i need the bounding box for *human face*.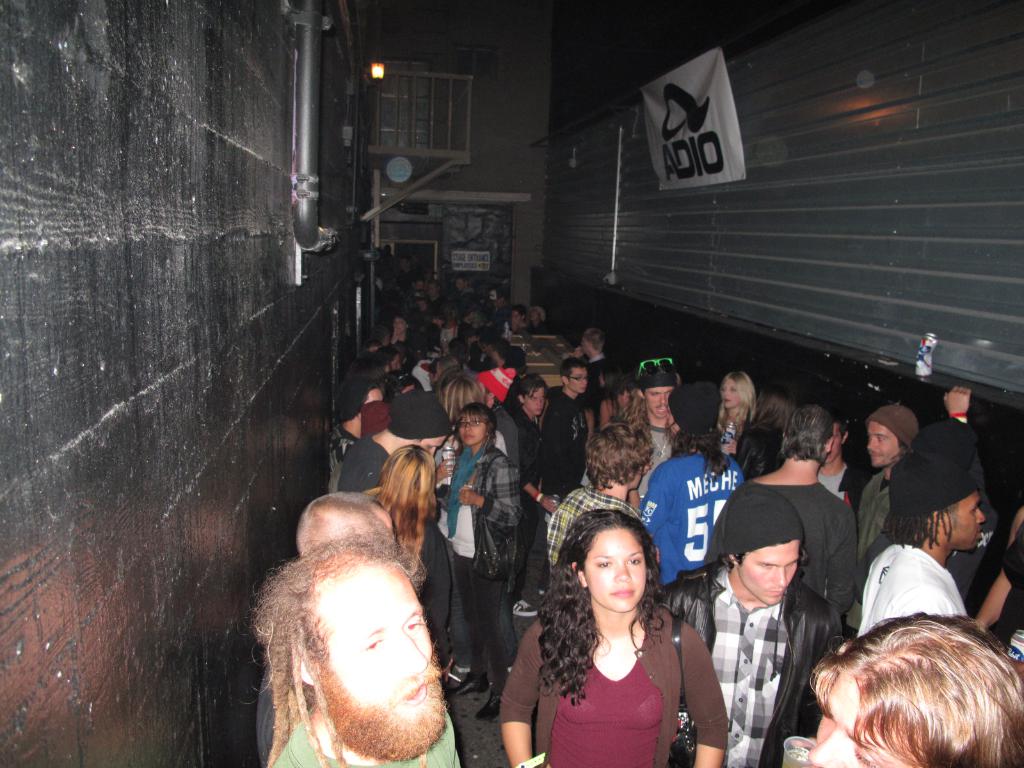
Here it is: box(510, 308, 522, 324).
